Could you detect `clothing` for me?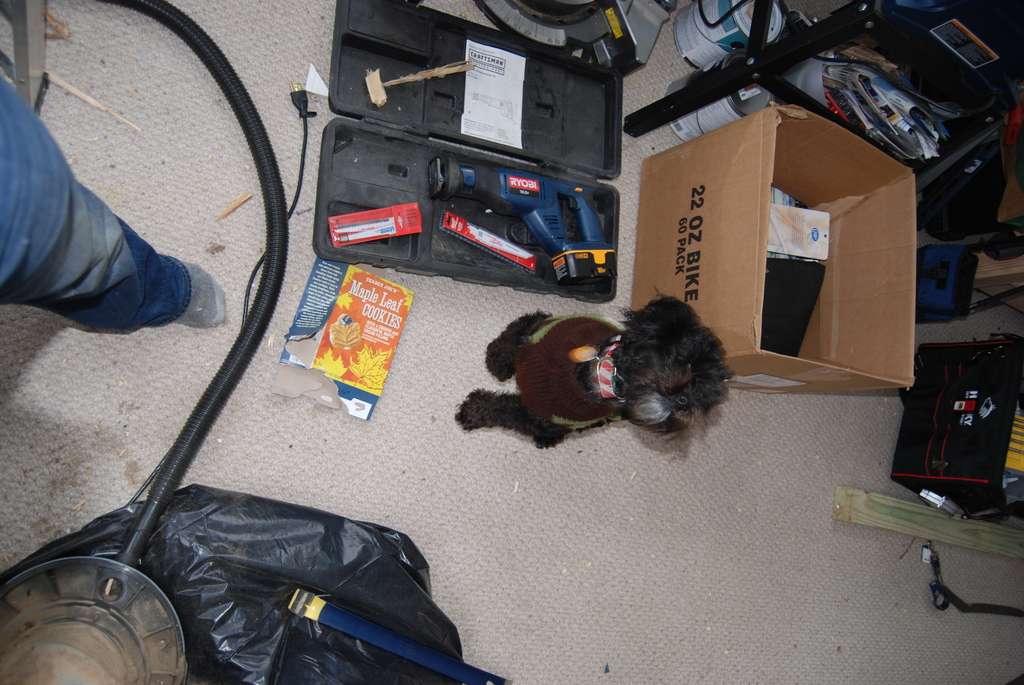
Detection result: box=[0, 67, 194, 340].
